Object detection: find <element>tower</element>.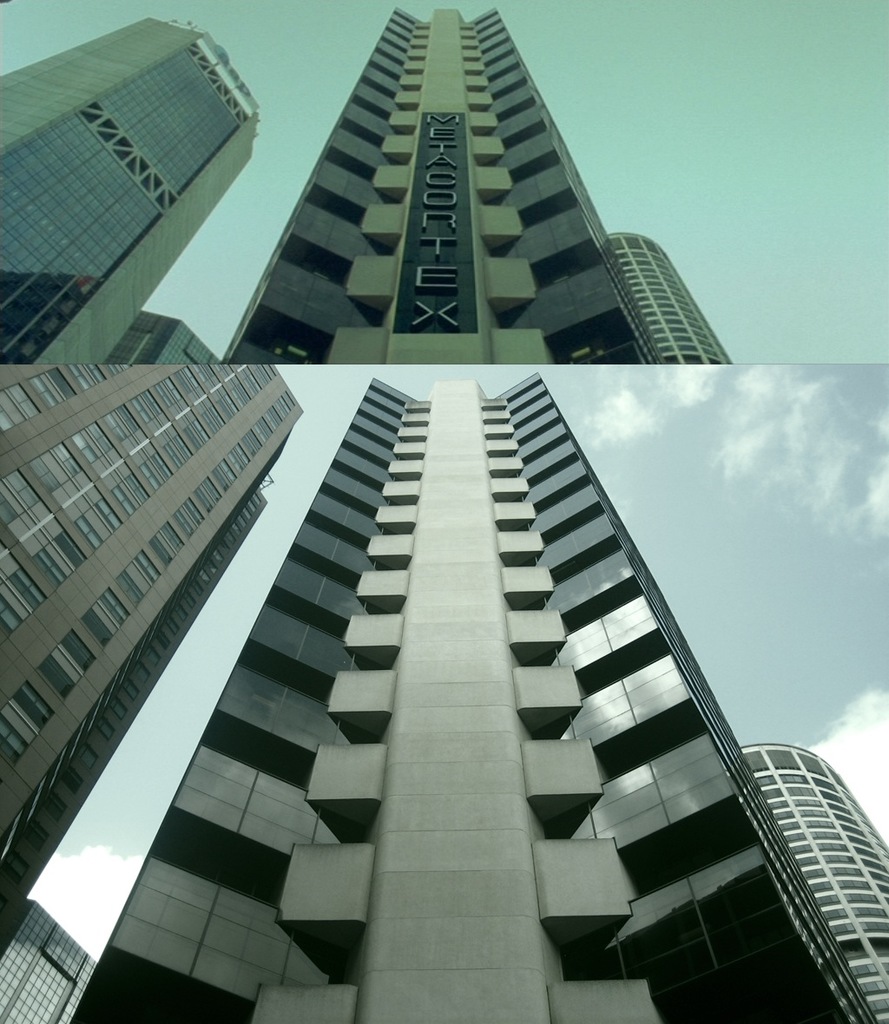
locate(734, 749, 888, 1023).
